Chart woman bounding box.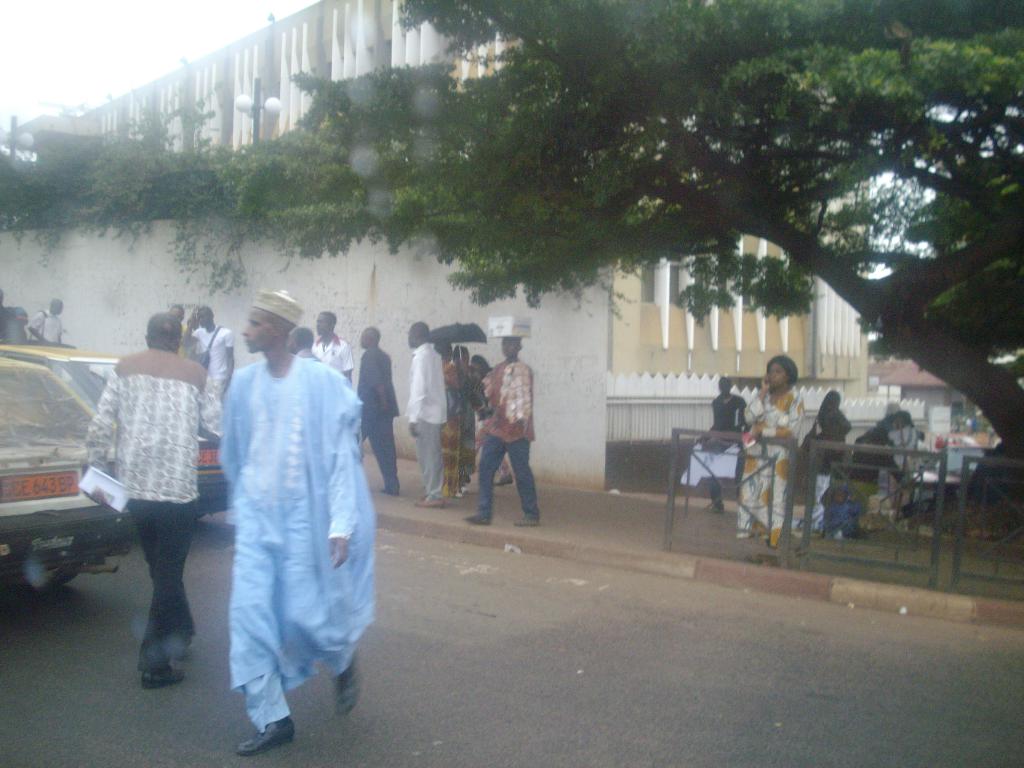
Charted: {"x1": 451, "y1": 346, "x2": 482, "y2": 495}.
